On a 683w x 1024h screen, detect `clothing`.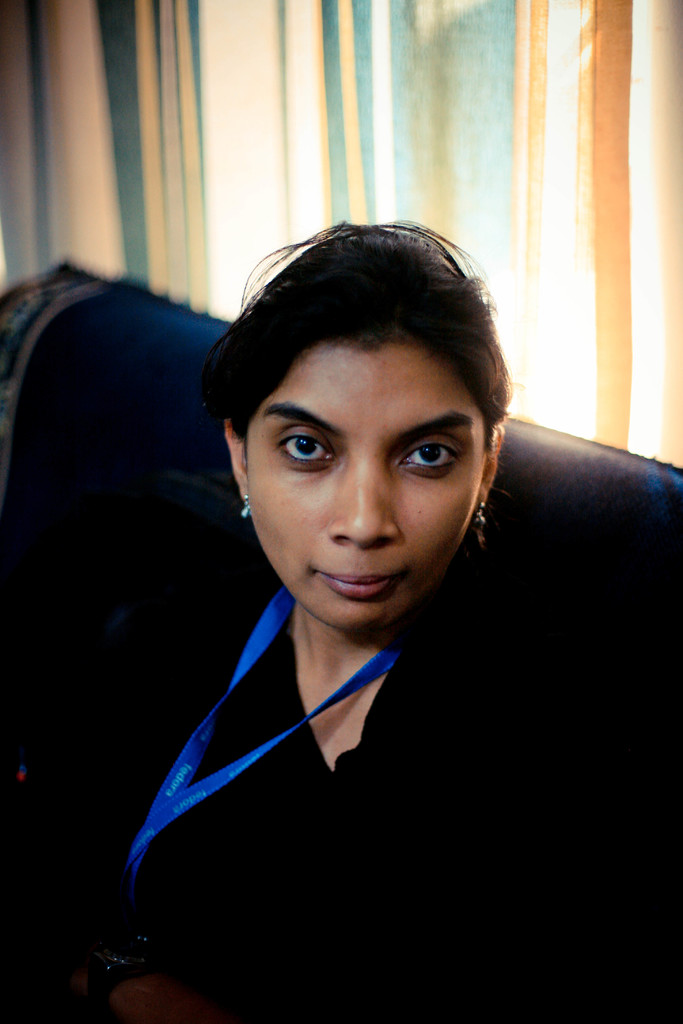
<box>0,565,682,1023</box>.
